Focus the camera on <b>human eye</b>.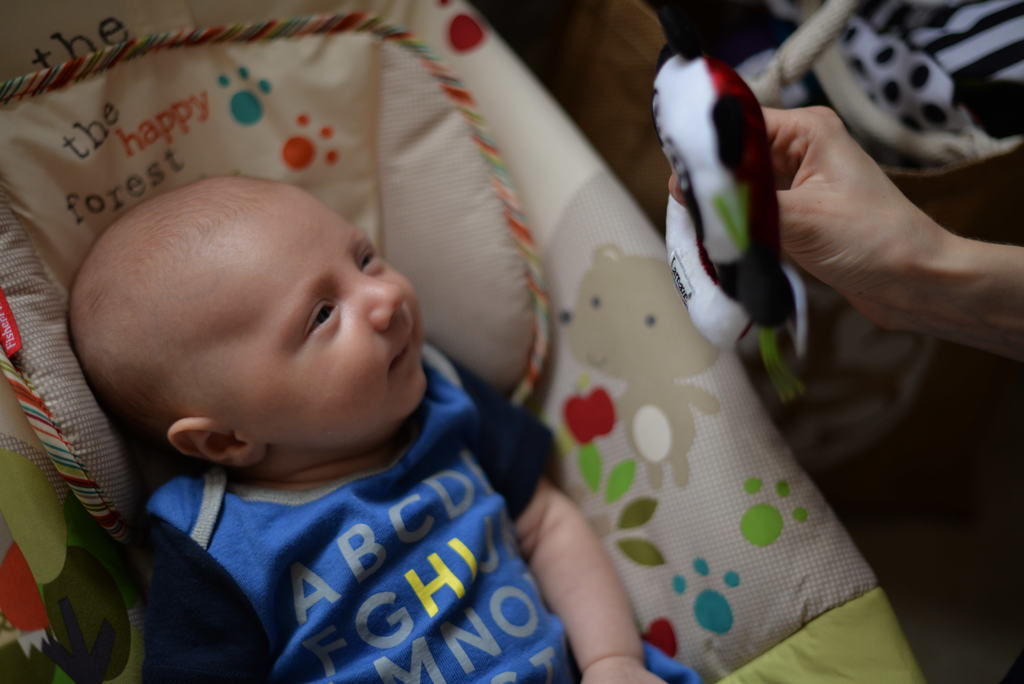
Focus region: BBox(277, 279, 347, 370).
